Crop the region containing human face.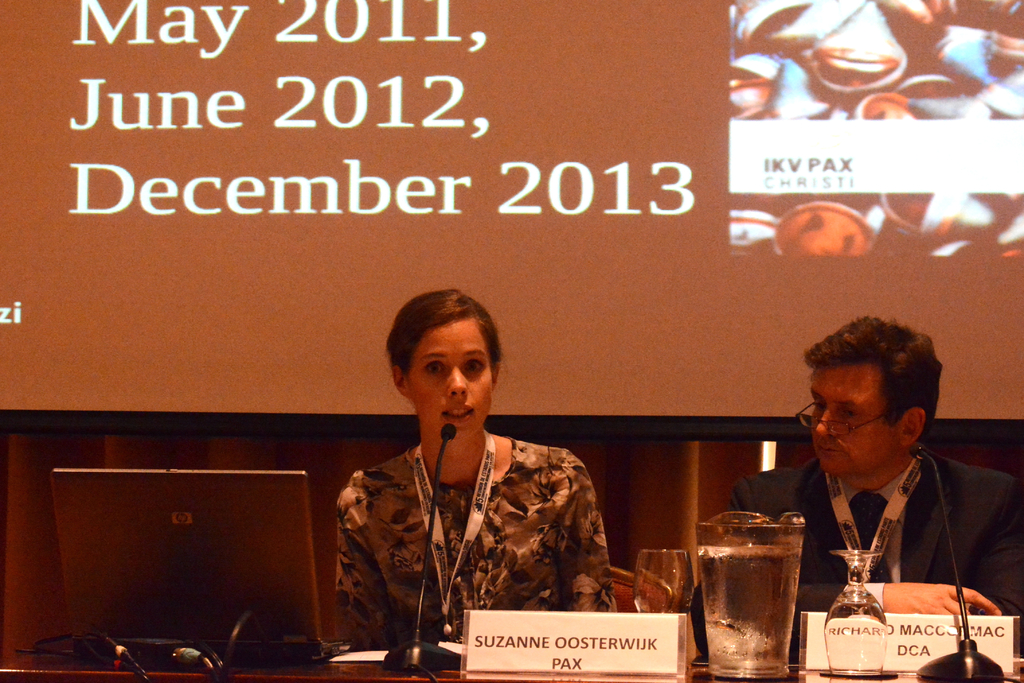
Crop region: box=[405, 314, 493, 437].
